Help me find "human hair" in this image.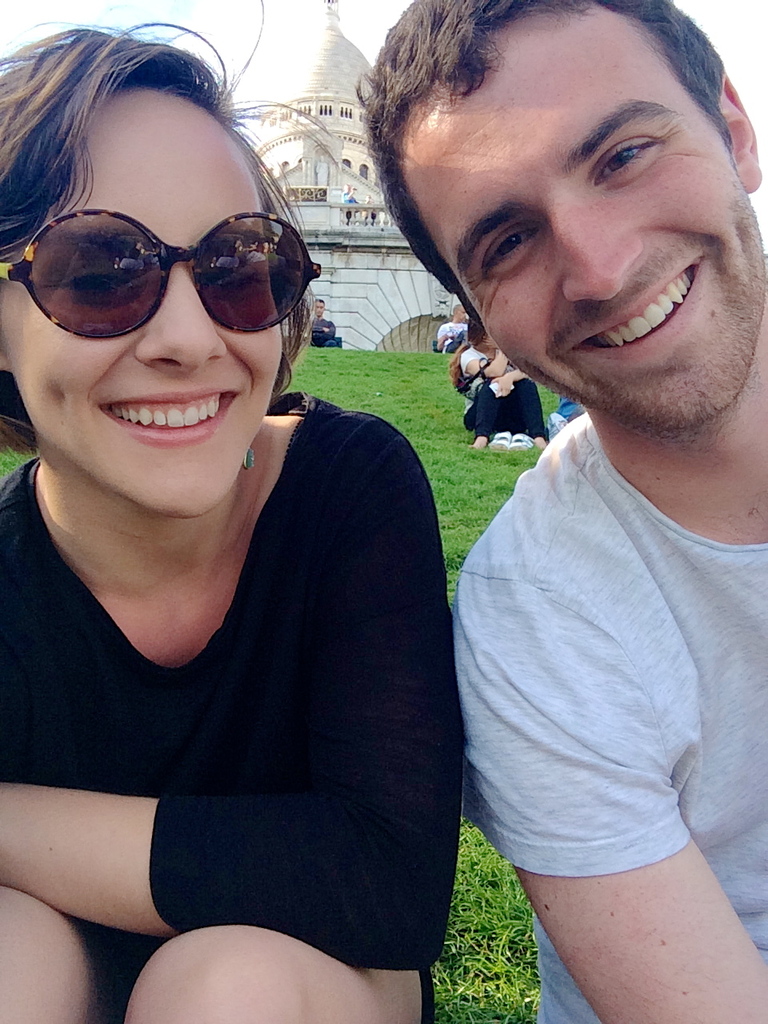
Found it: left=0, top=19, right=315, bottom=450.
